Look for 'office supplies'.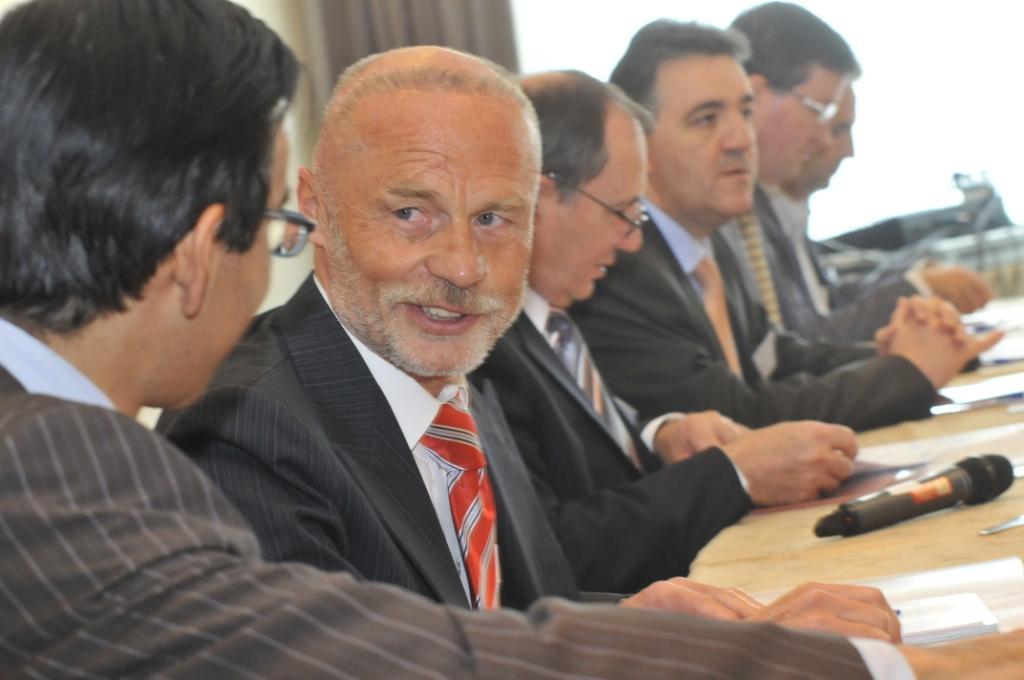
Found: 880:558:1023:653.
